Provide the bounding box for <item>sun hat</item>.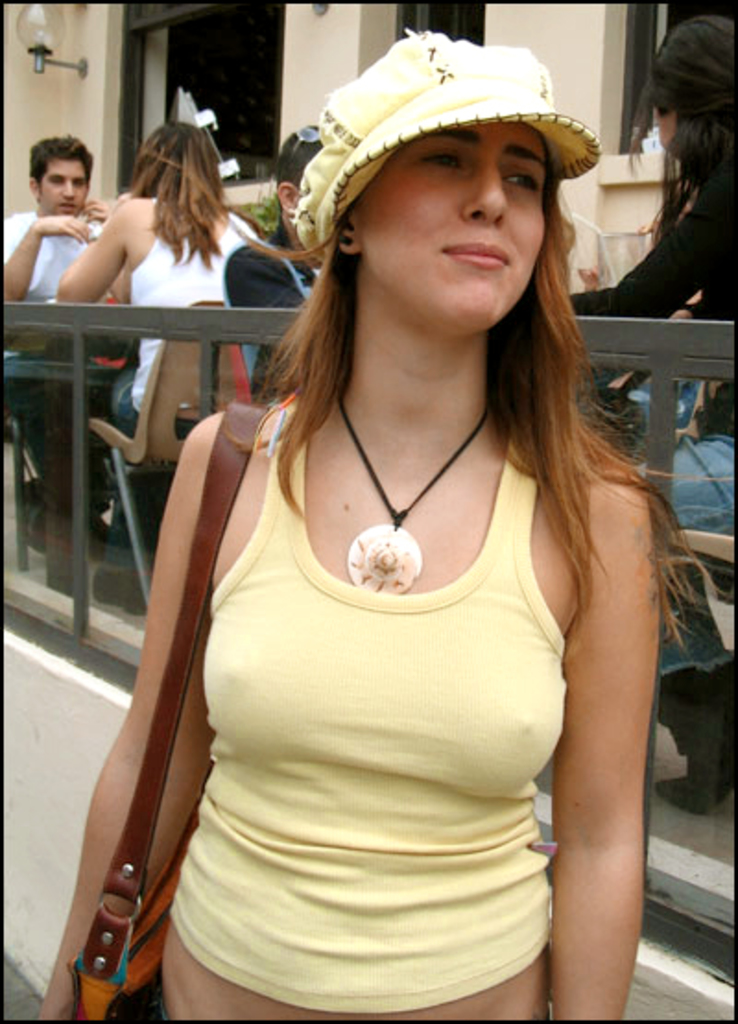
292, 15, 605, 262.
